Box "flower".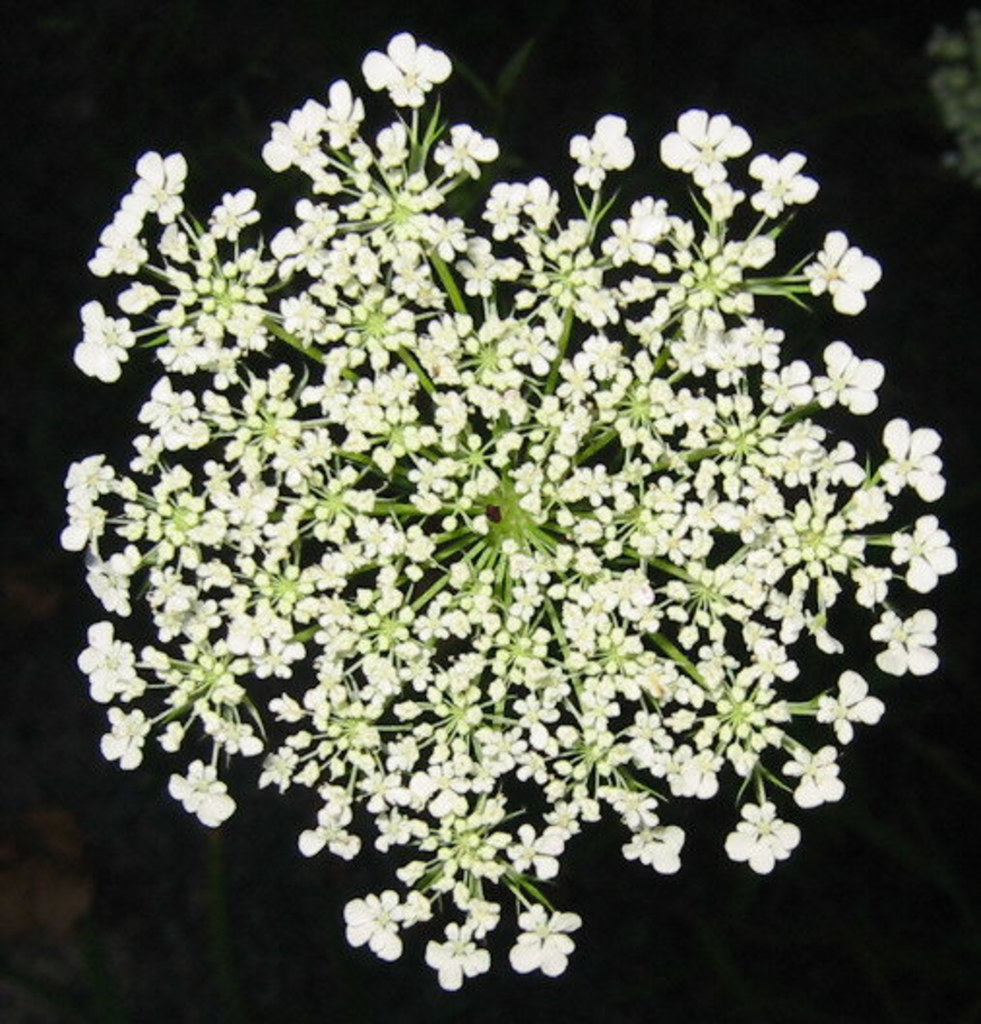
870:611:940:671.
